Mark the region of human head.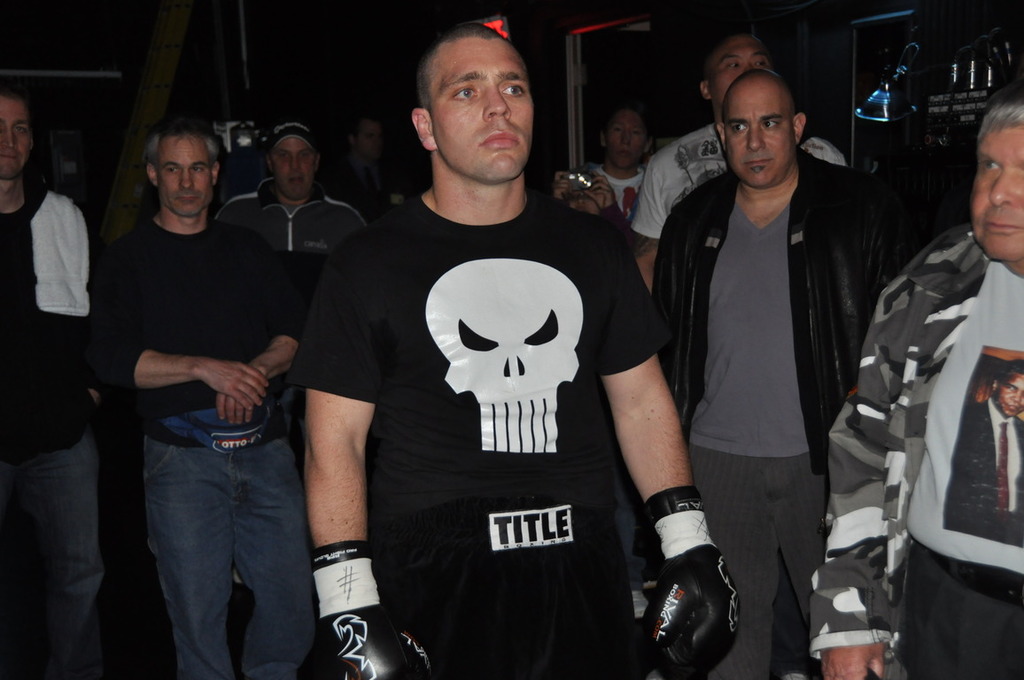
Region: <region>991, 355, 1023, 419</region>.
